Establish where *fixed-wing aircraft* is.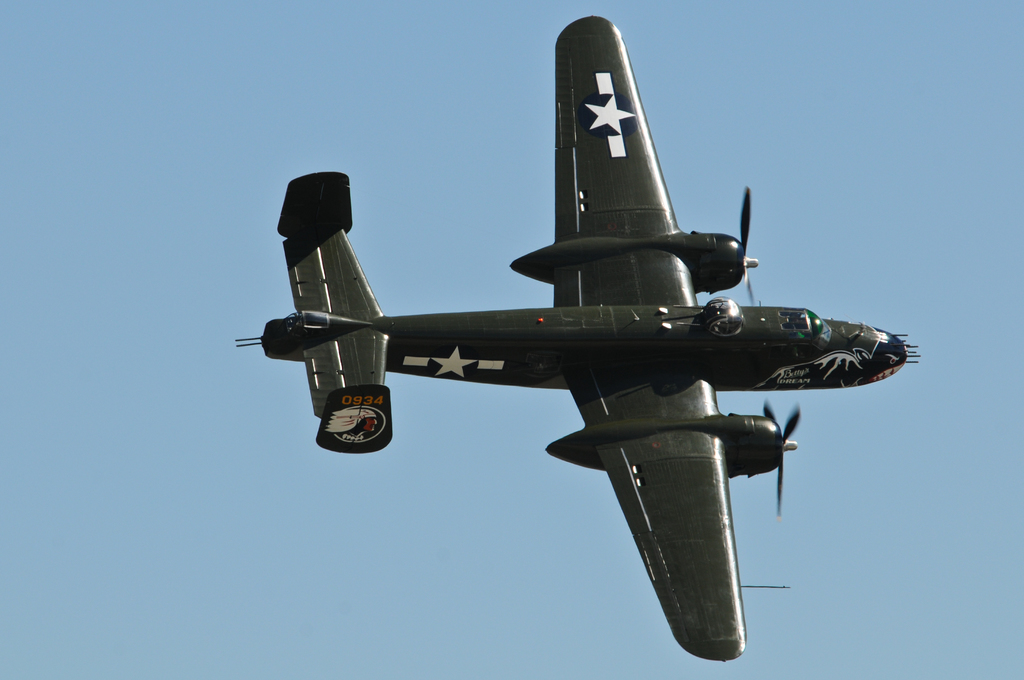
Established at crop(237, 12, 925, 659).
